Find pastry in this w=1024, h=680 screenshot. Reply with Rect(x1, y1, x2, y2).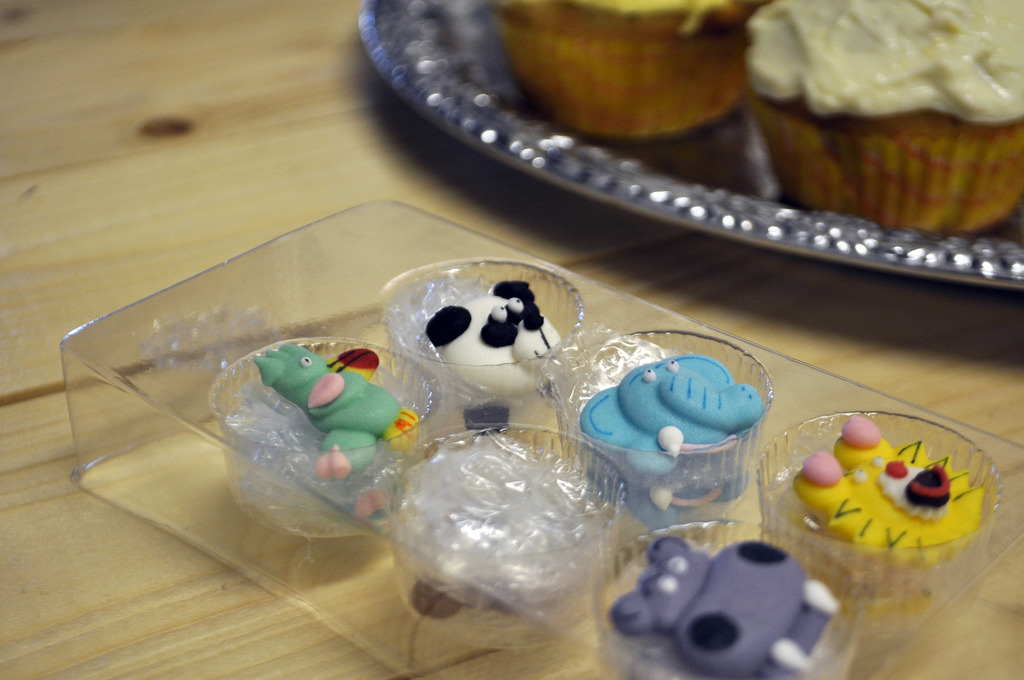
Rect(581, 347, 764, 506).
